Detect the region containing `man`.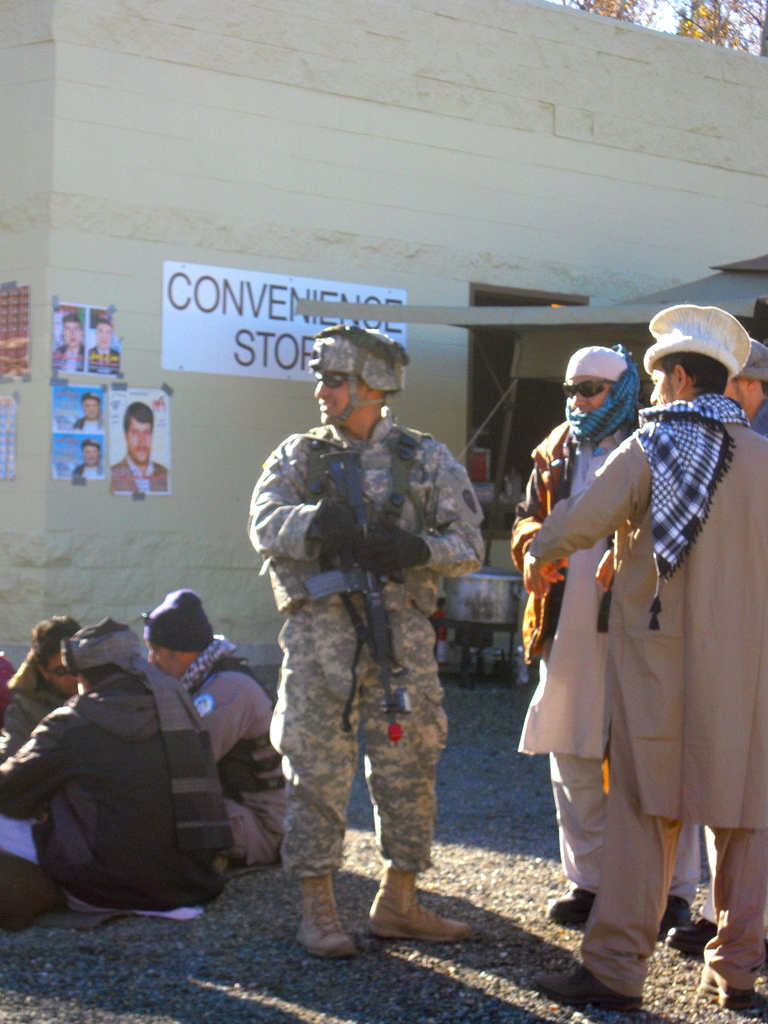
{"x1": 513, "y1": 347, "x2": 701, "y2": 926}.
